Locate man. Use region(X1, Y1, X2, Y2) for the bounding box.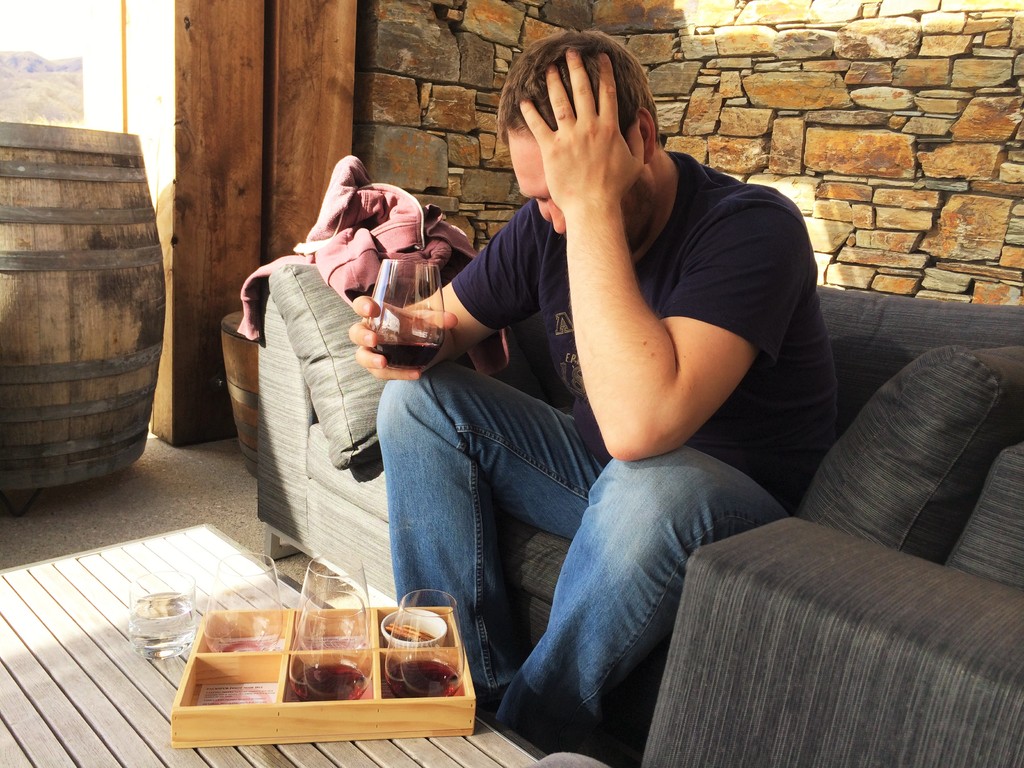
region(331, 47, 787, 700).
